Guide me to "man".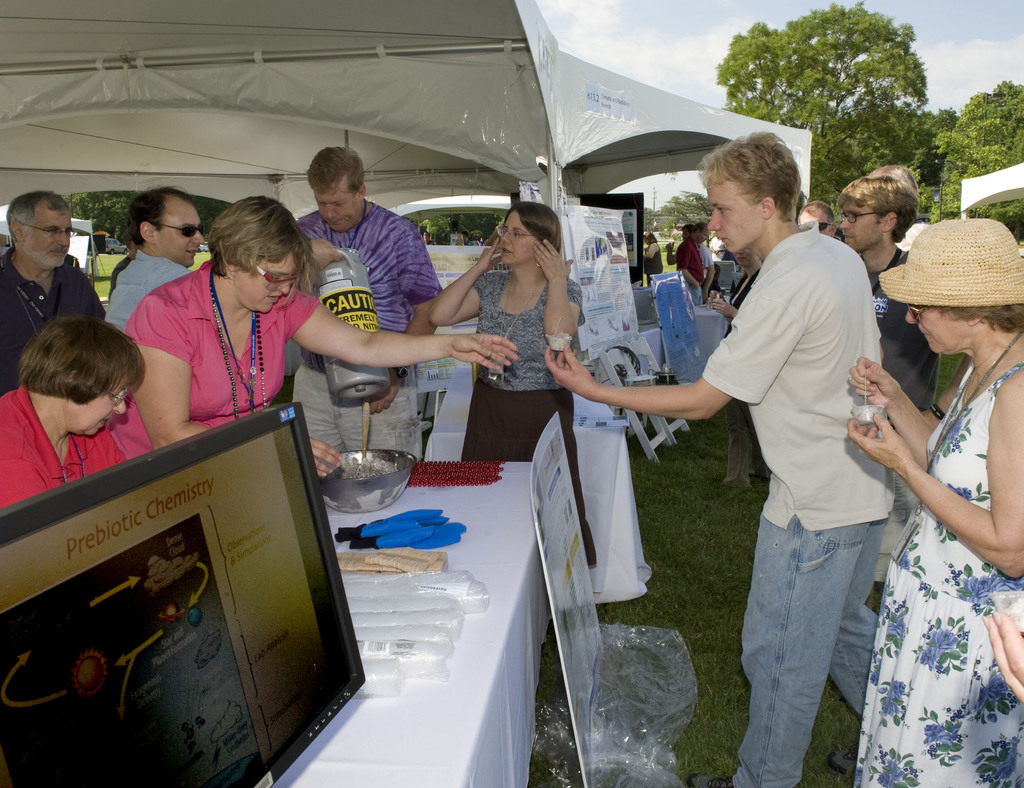
Guidance: bbox=(861, 167, 926, 257).
